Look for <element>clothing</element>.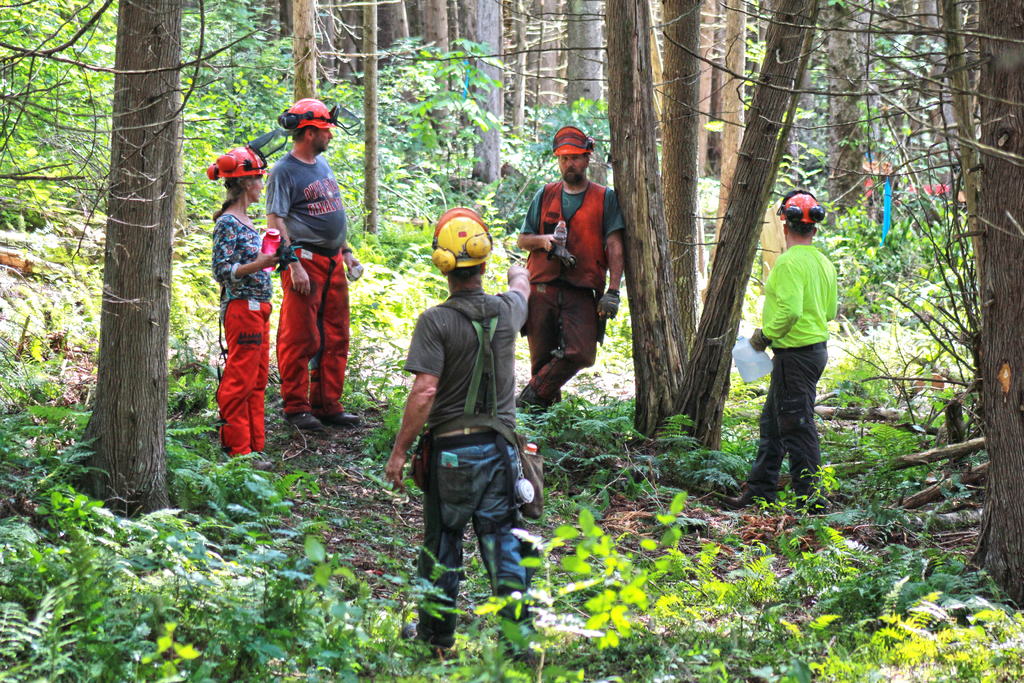
Found: left=207, top=169, right=282, bottom=456.
